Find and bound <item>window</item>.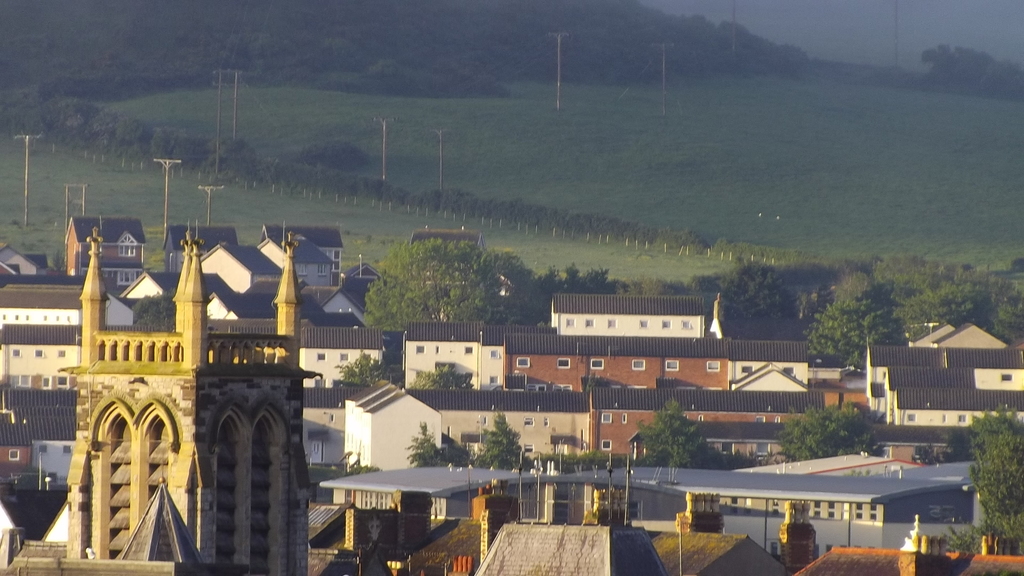
Bound: bbox=[587, 316, 593, 328].
